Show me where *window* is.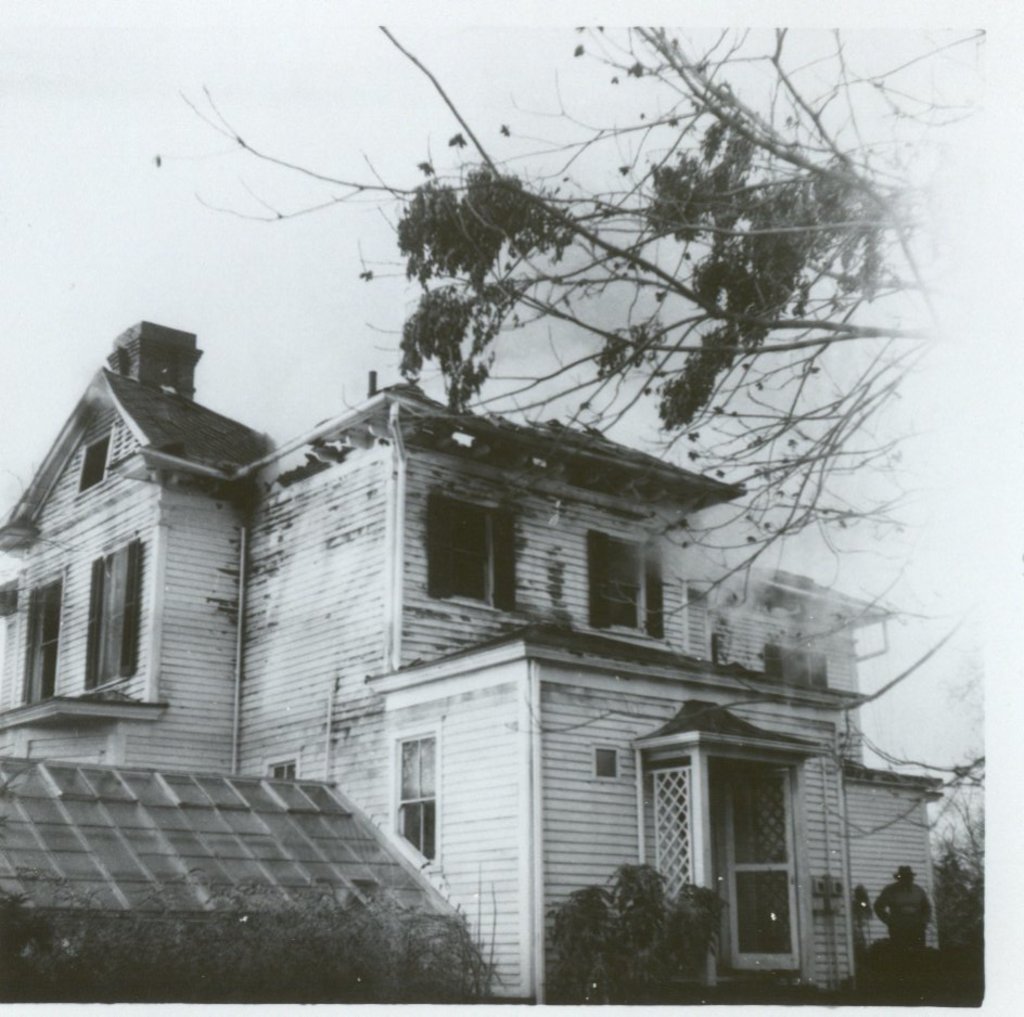
*window* is at 656:707:837:960.
